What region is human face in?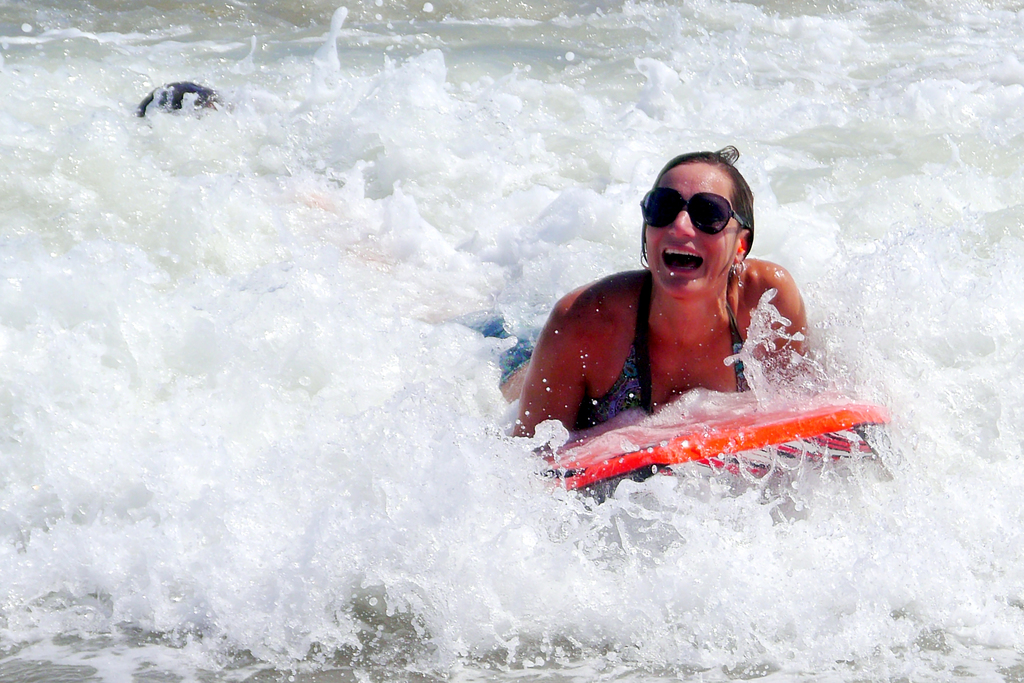
643,158,736,299.
